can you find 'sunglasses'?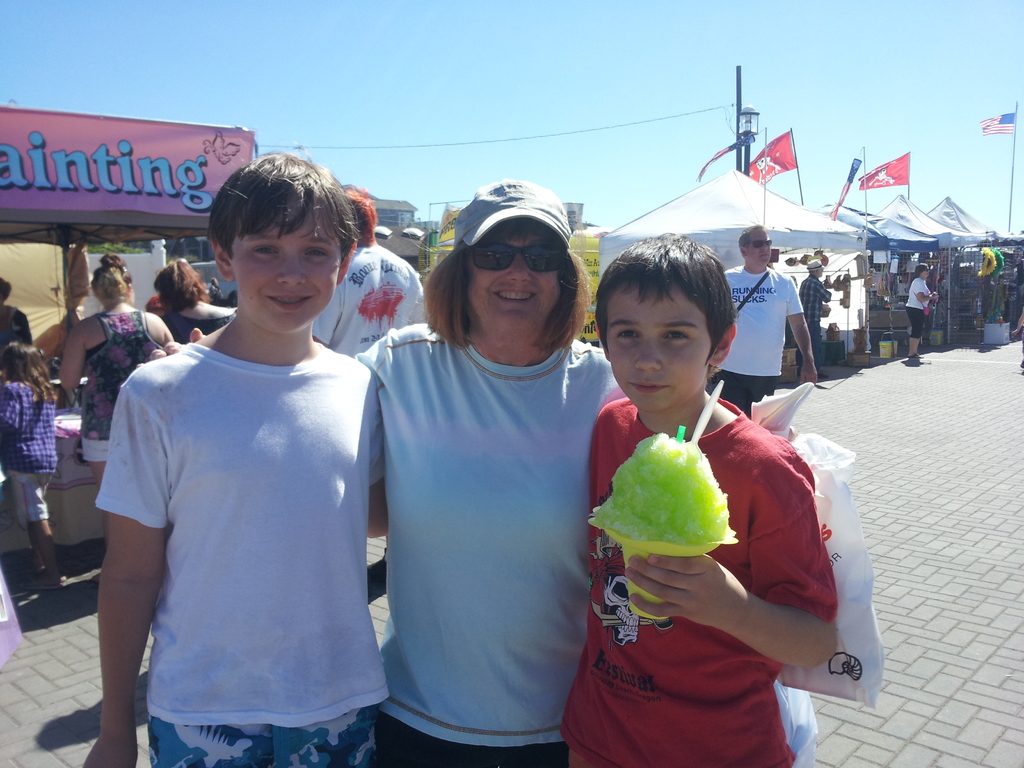
Yes, bounding box: detection(472, 245, 568, 275).
